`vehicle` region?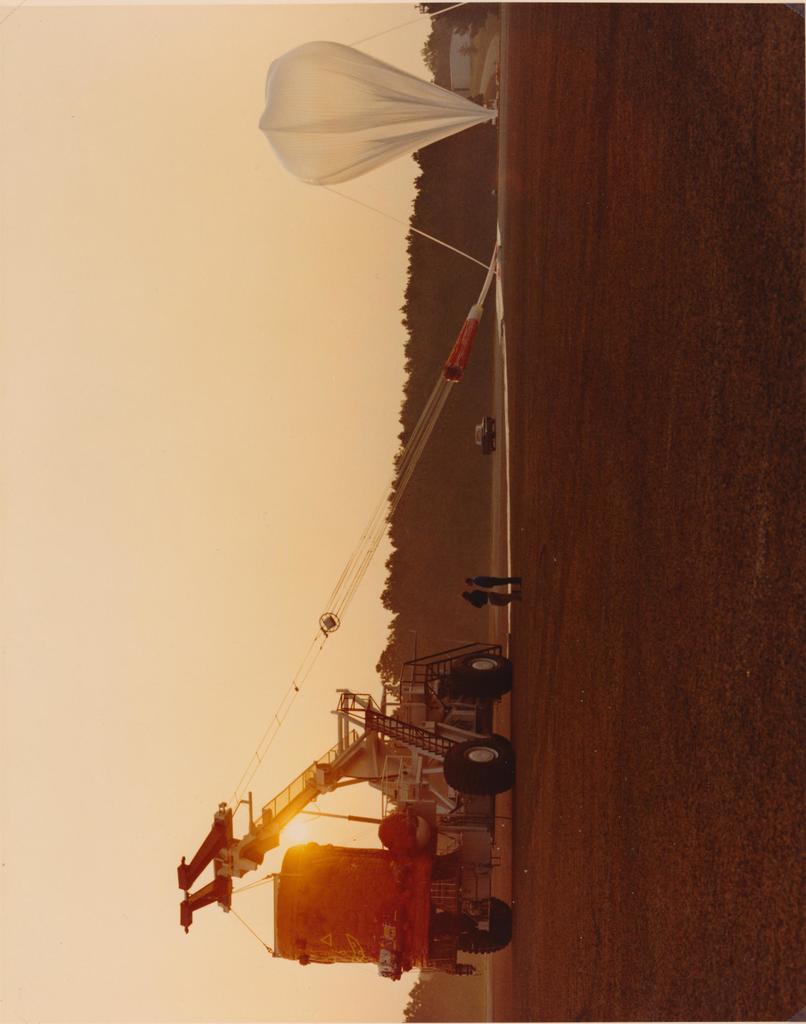
bbox=(177, 639, 515, 984)
